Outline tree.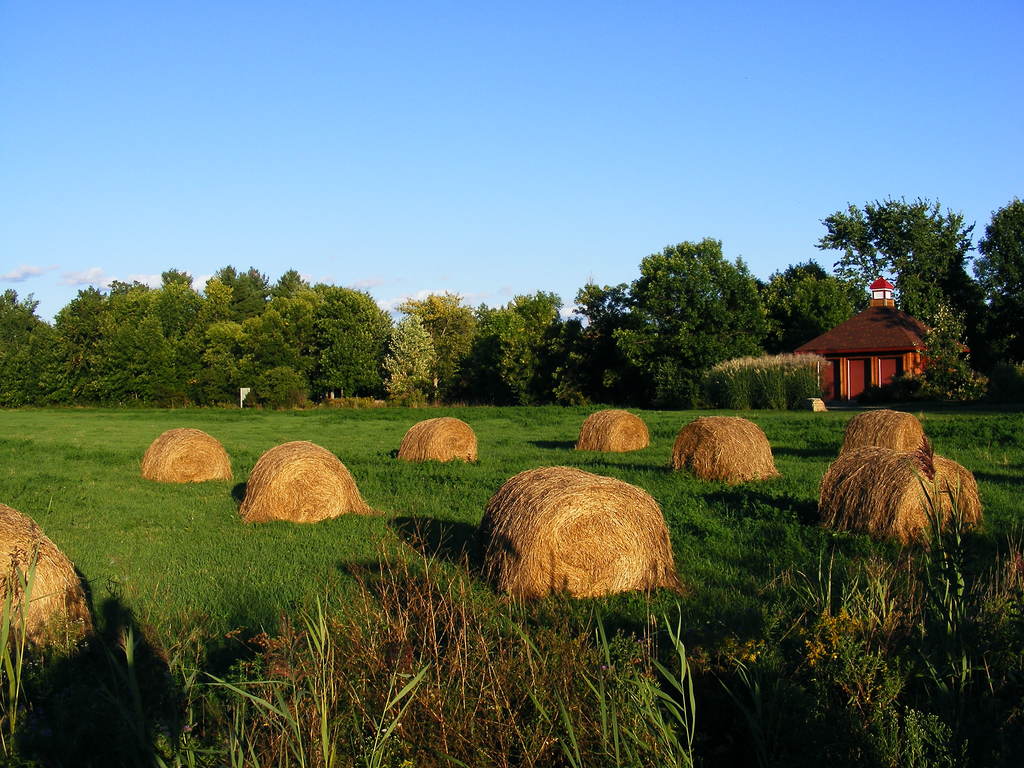
Outline: box(905, 303, 982, 405).
